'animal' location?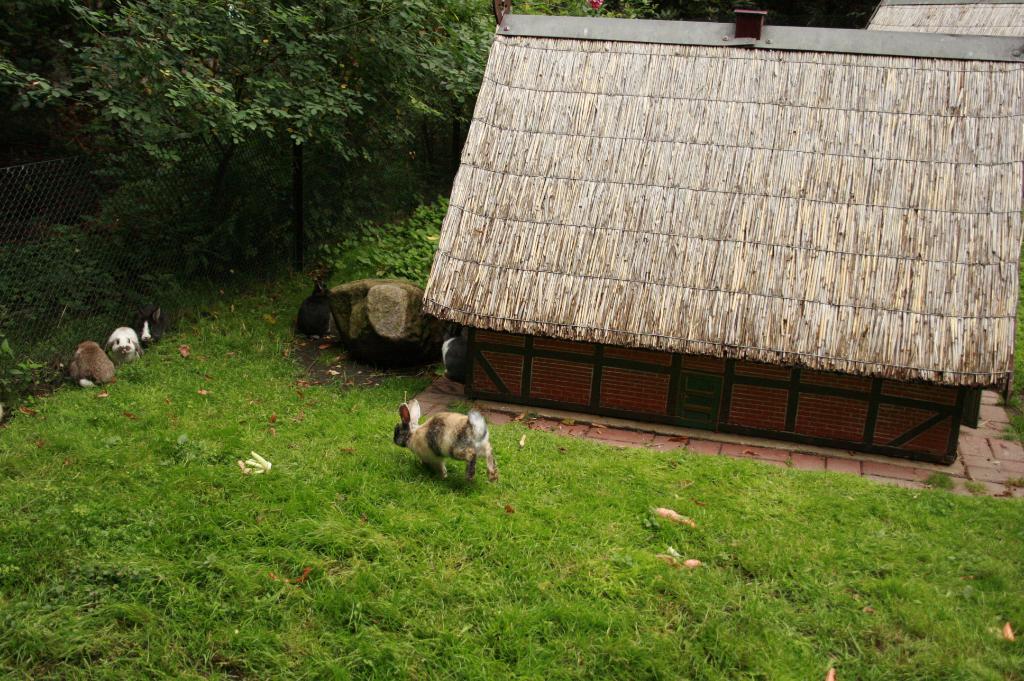
[102,328,141,363]
